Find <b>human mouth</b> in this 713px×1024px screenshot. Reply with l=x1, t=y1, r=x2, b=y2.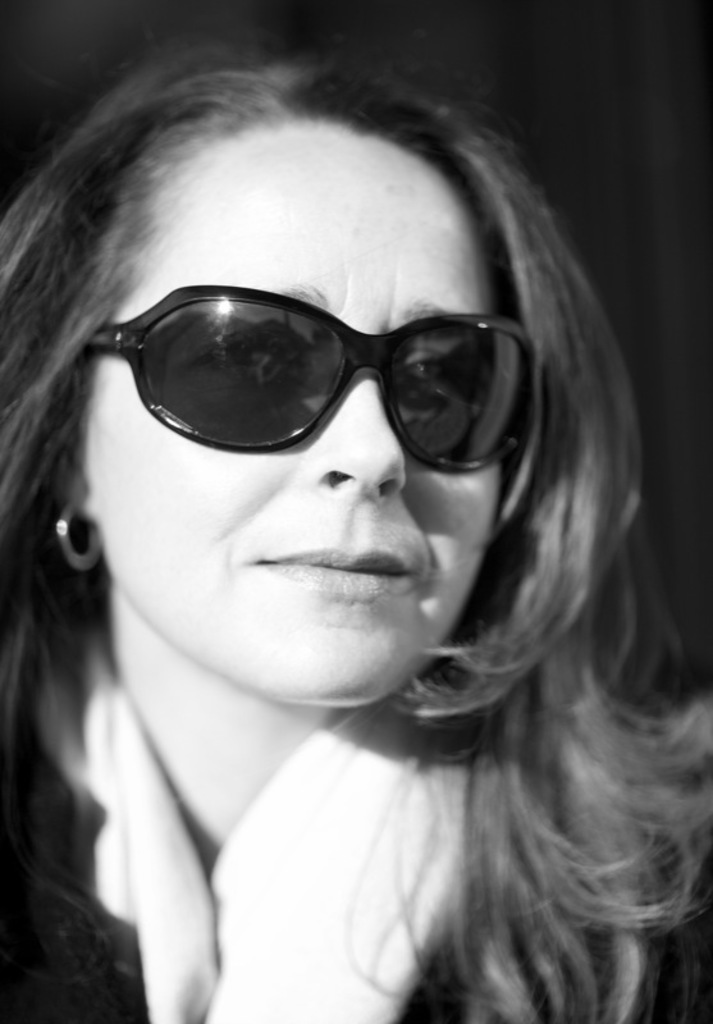
l=259, t=550, r=417, b=596.
